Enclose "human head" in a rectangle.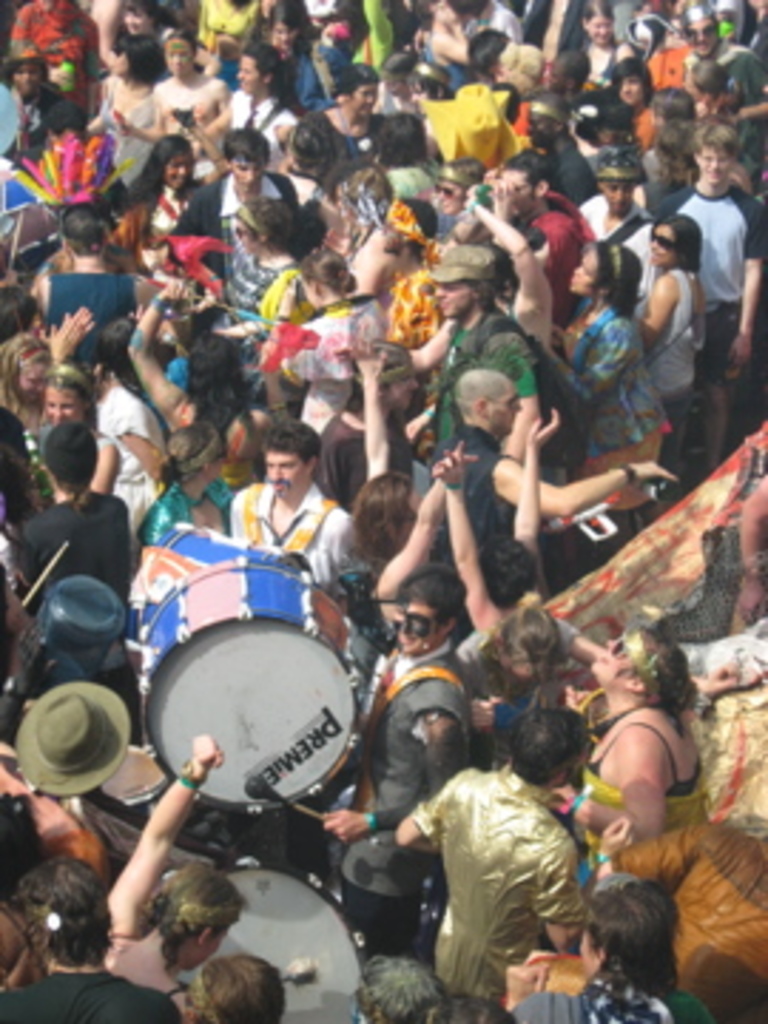
bbox(606, 57, 646, 114).
